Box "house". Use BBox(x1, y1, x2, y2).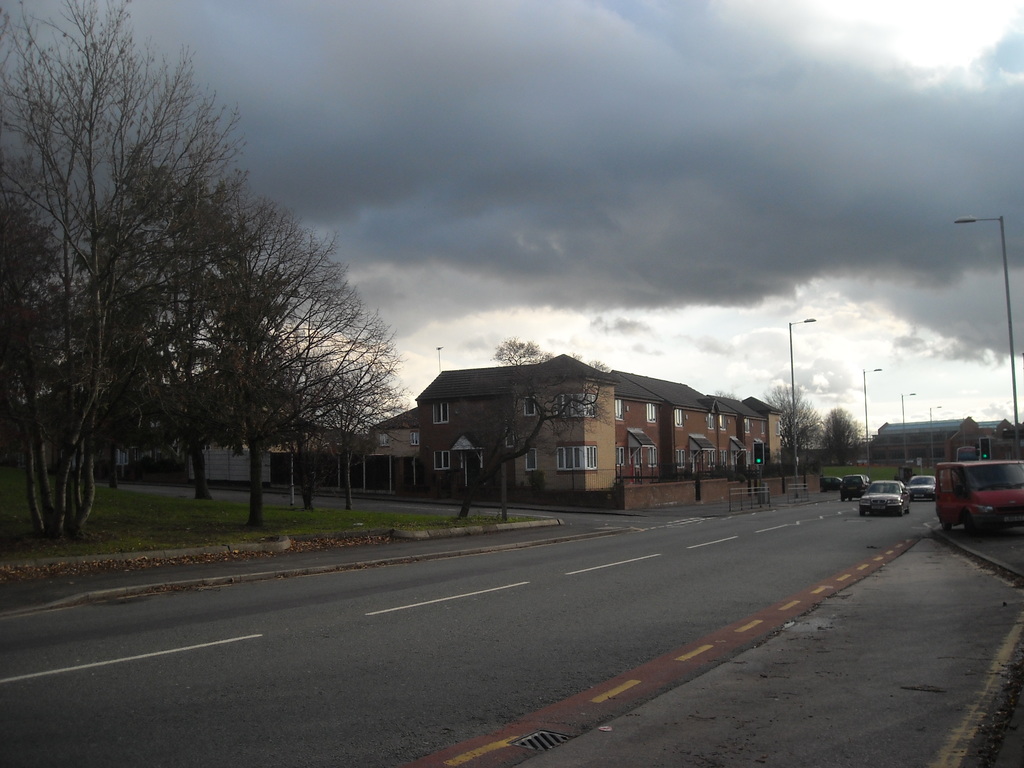
BBox(392, 346, 769, 515).
